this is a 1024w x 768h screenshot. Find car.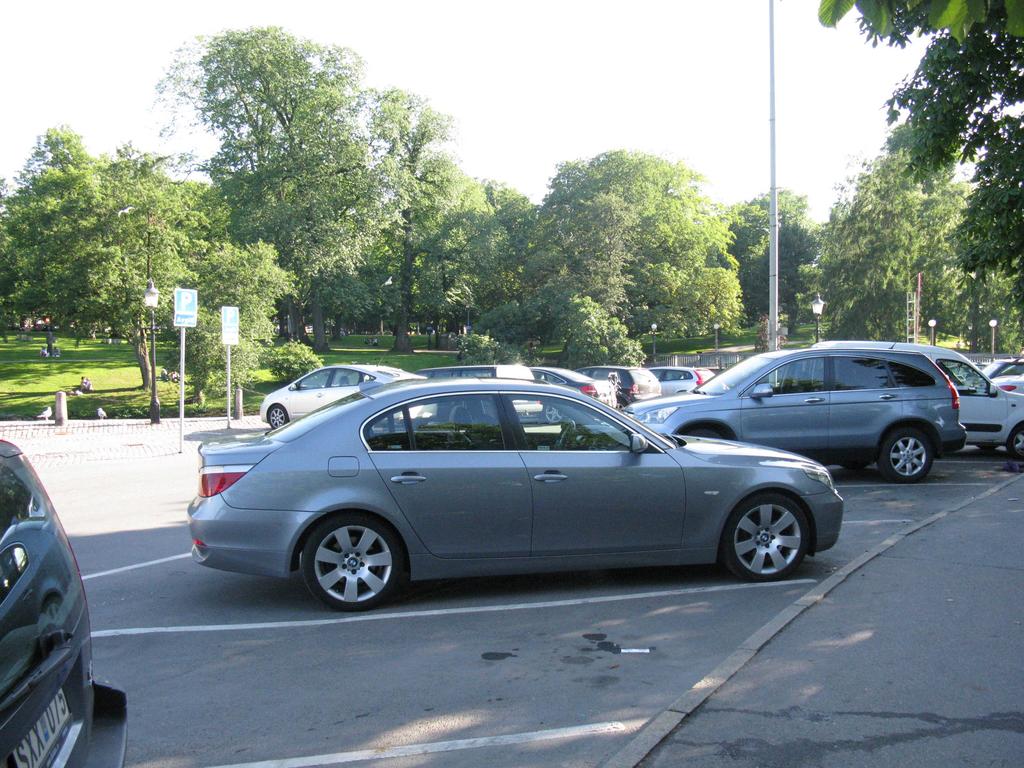
Bounding box: box(260, 362, 427, 431).
